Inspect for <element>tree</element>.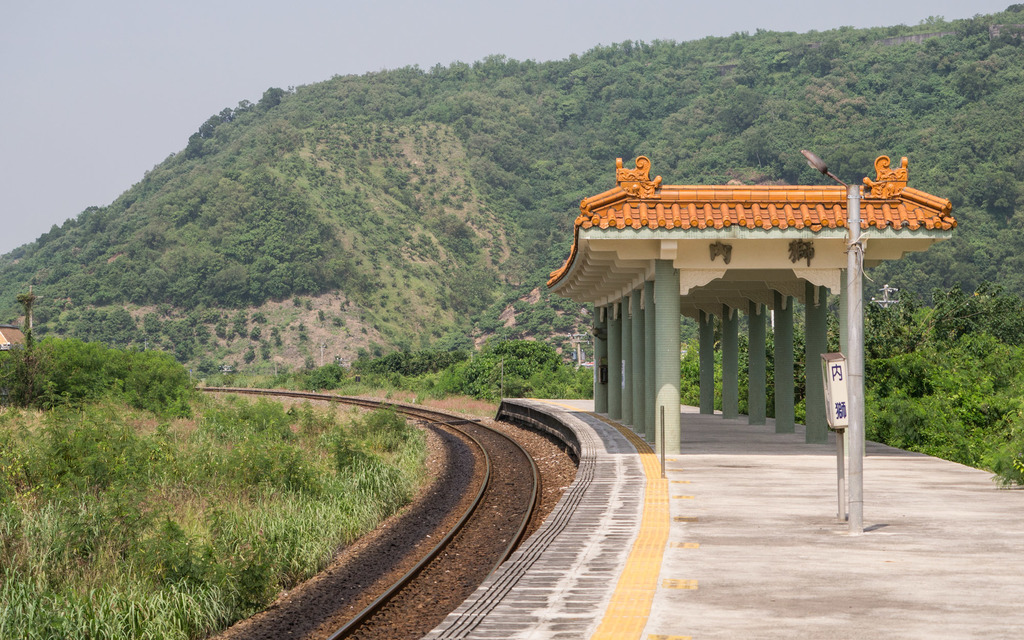
Inspection: [x1=865, y1=320, x2=925, y2=434].
